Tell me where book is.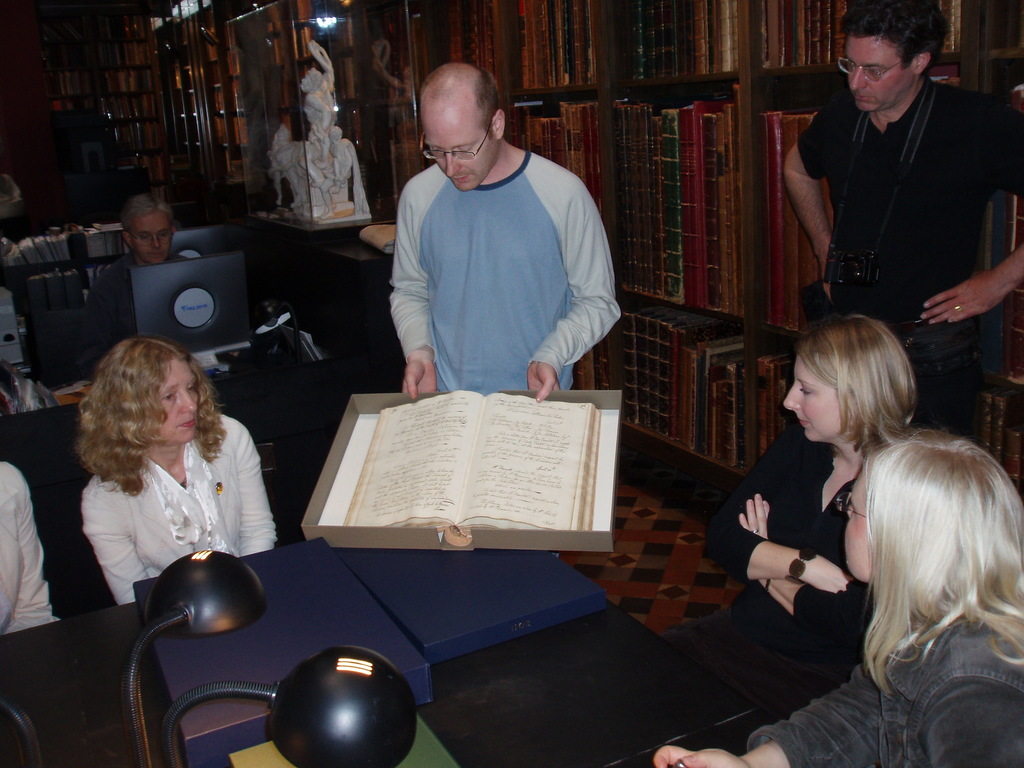
book is at [x1=337, y1=386, x2=598, y2=532].
